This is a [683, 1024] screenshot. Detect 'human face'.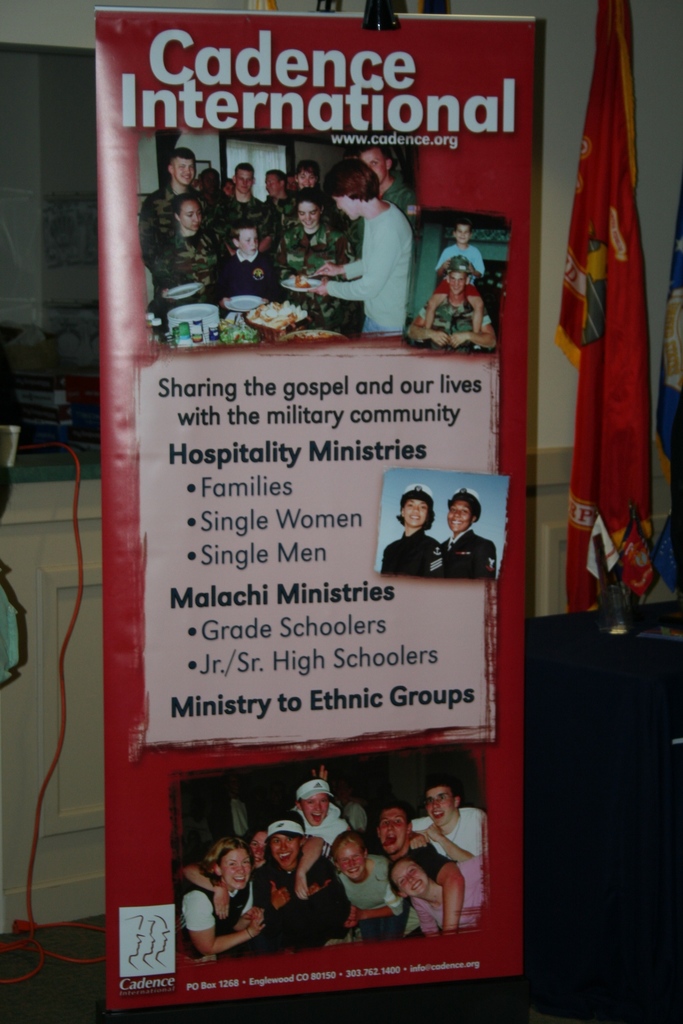
[449, 271, 463, 294].
